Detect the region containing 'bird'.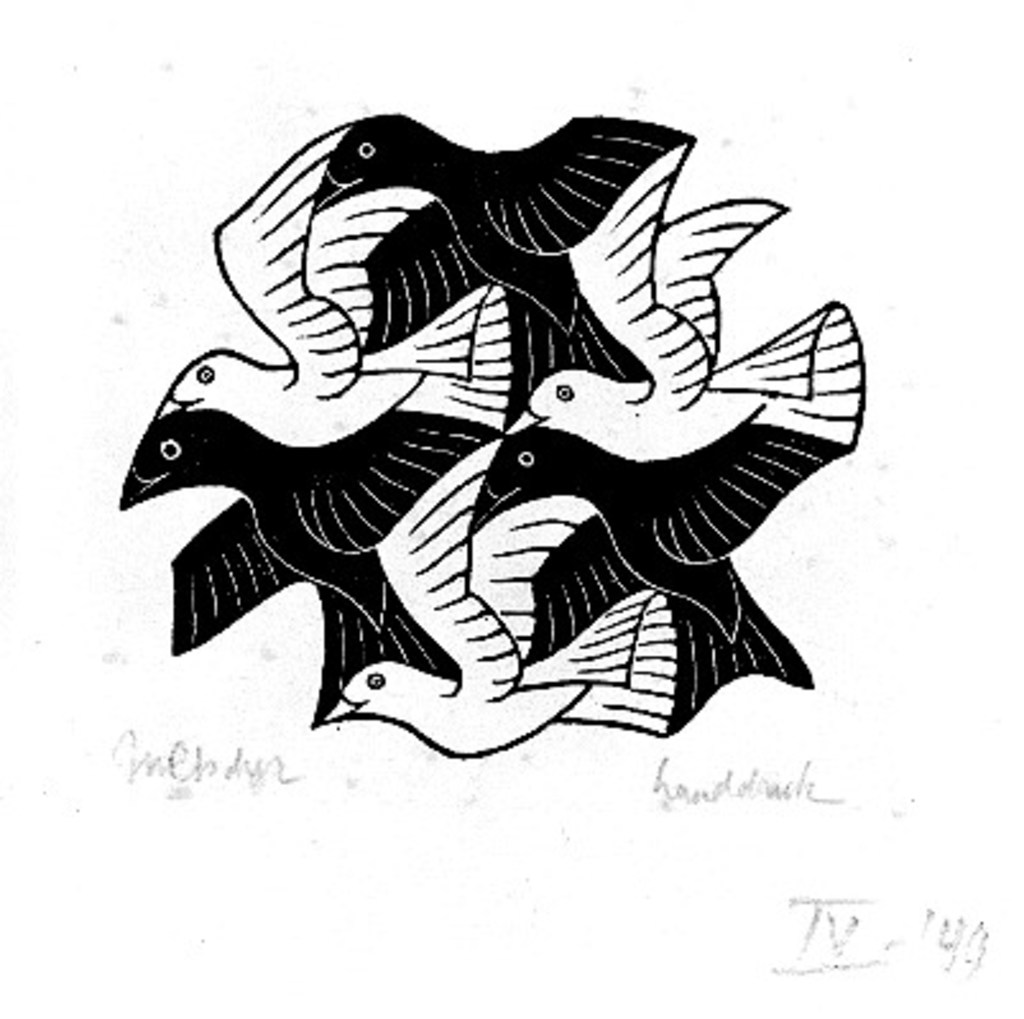
314, 429, 679, 759.
